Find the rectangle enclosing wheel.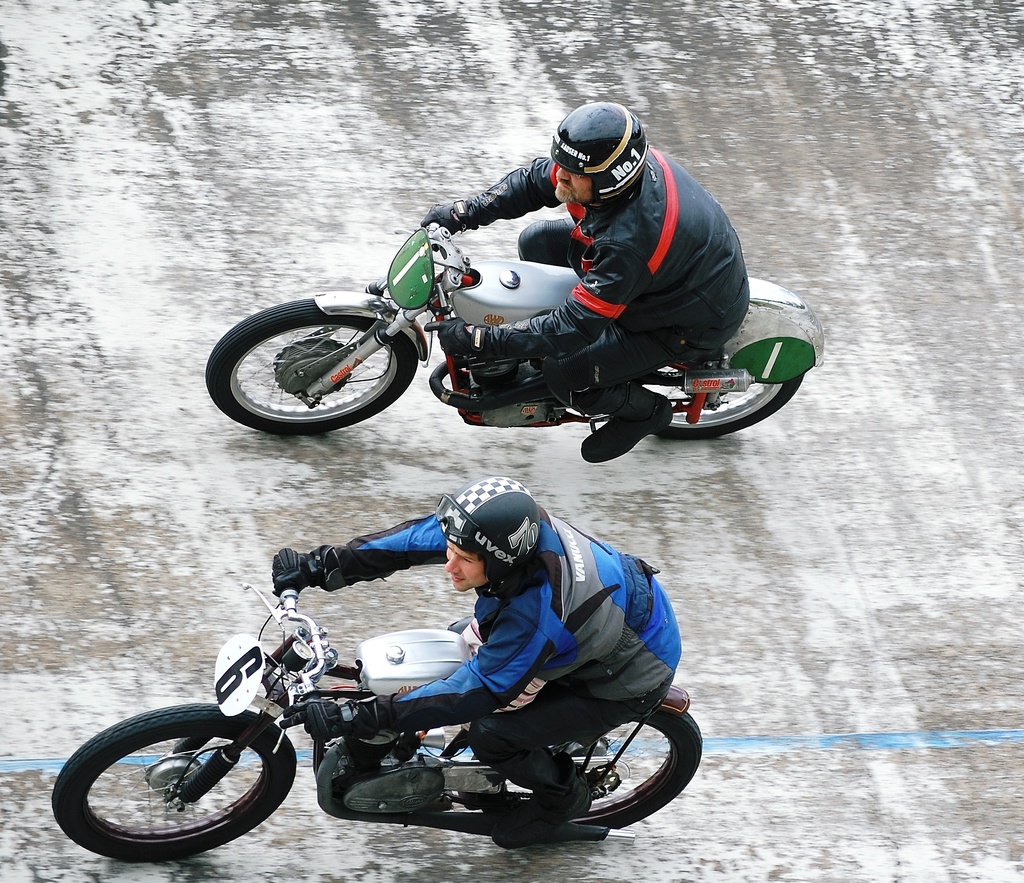
l=206, t=298, r=419, b=436.
